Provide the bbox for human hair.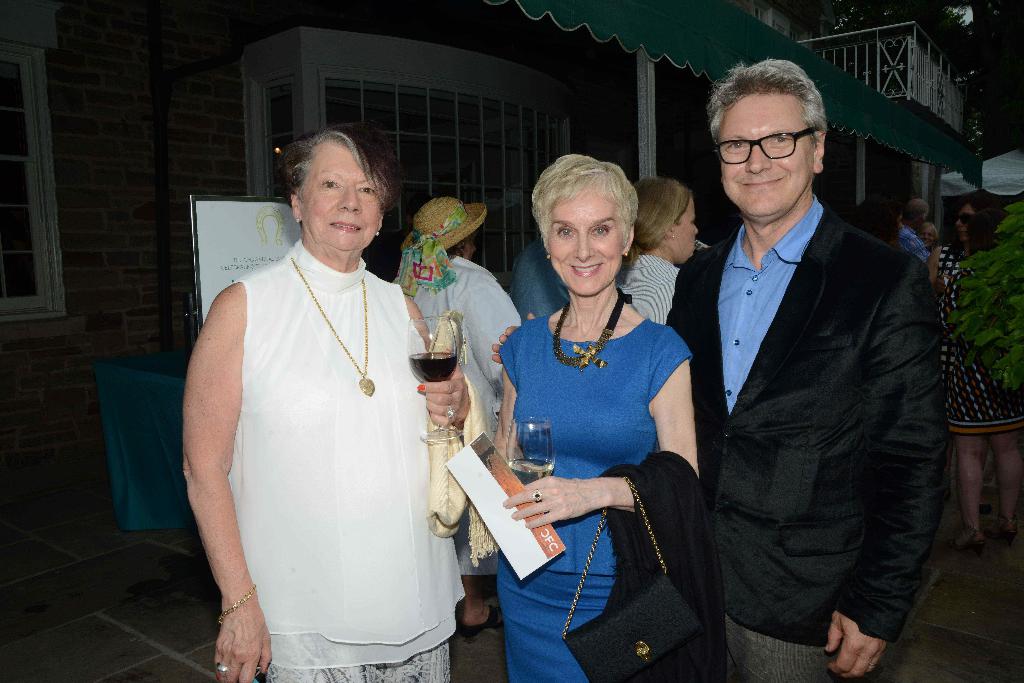
[632,176,691,251].
